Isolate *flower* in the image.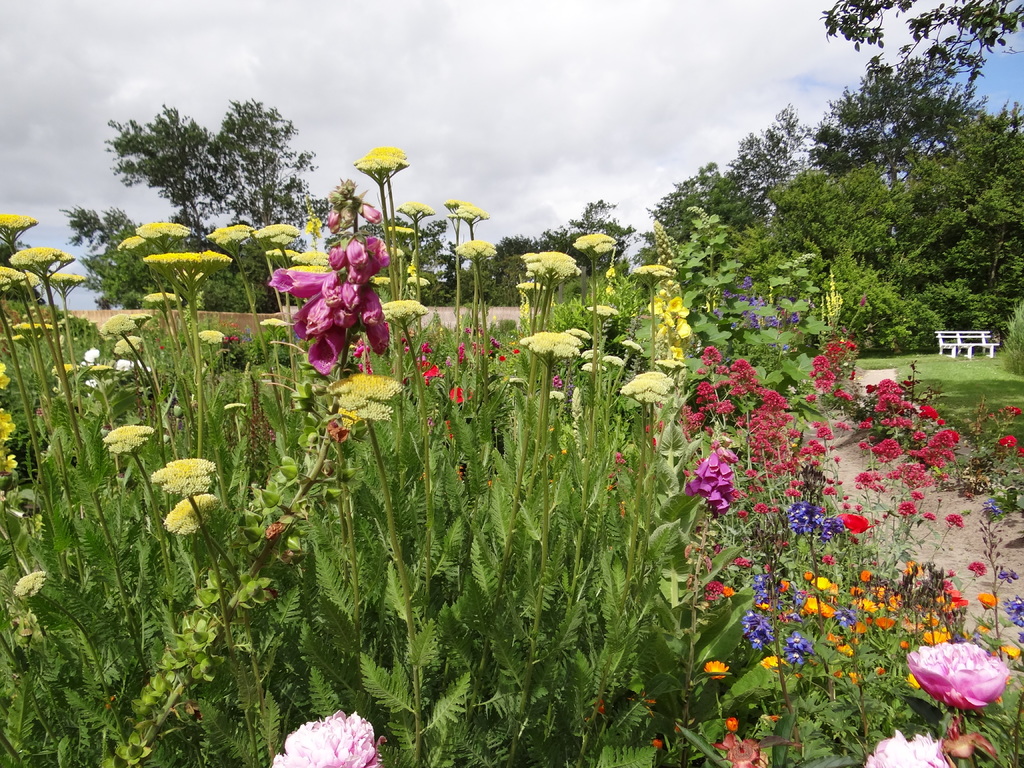
Isolated region: box(733, 507, 748, 516).
